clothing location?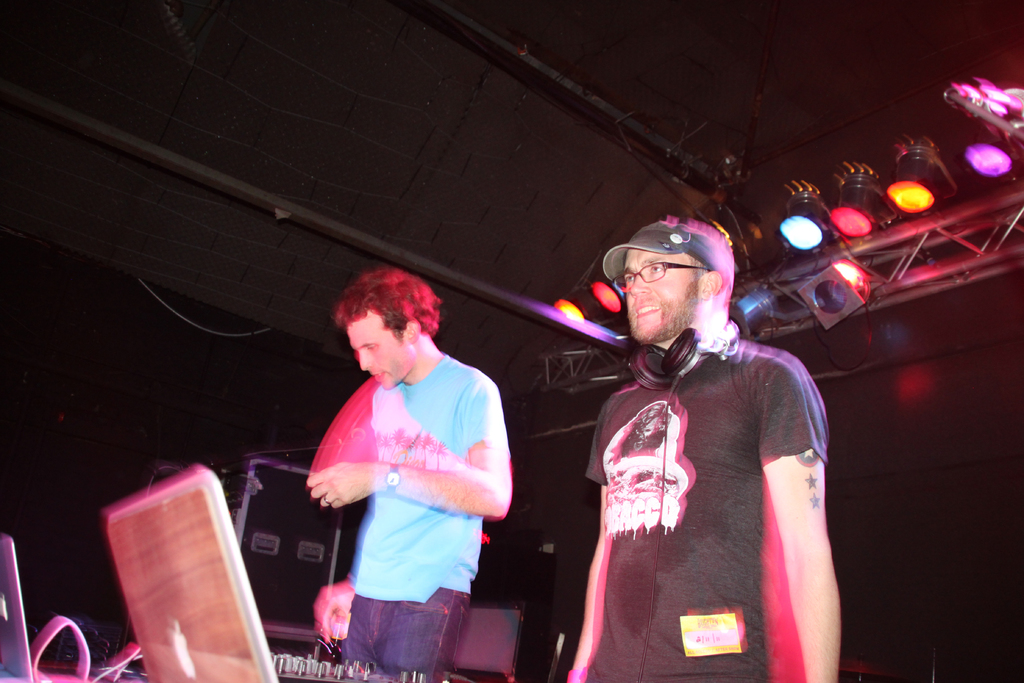
locate(343, 587, 470, 682)
